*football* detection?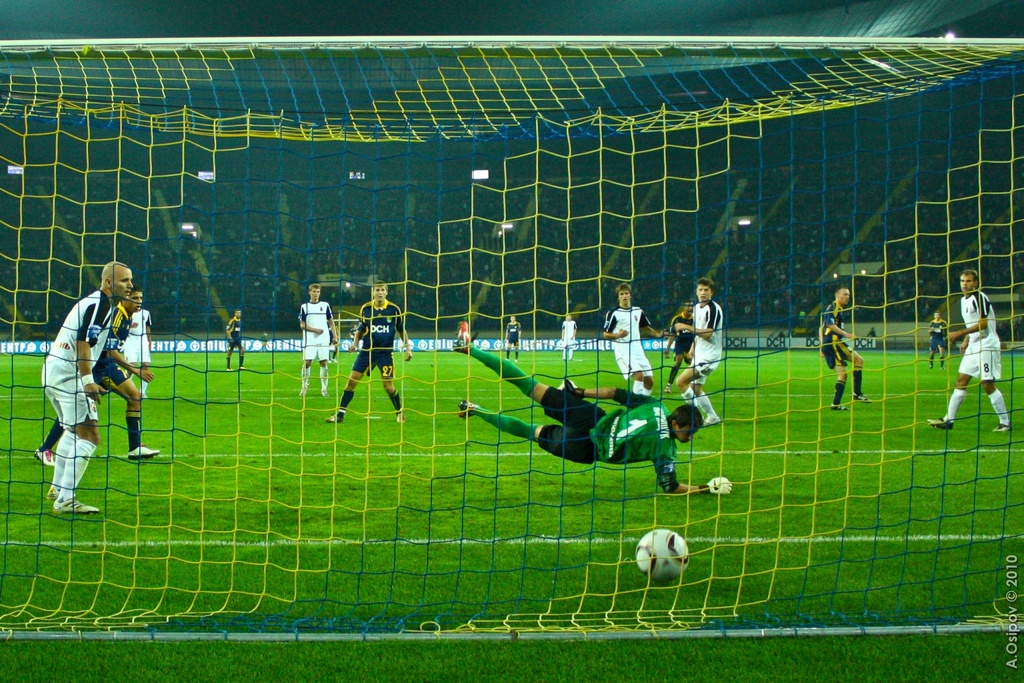
{"left": 633, "top": 527, "right": 685, "bottom": 584}
